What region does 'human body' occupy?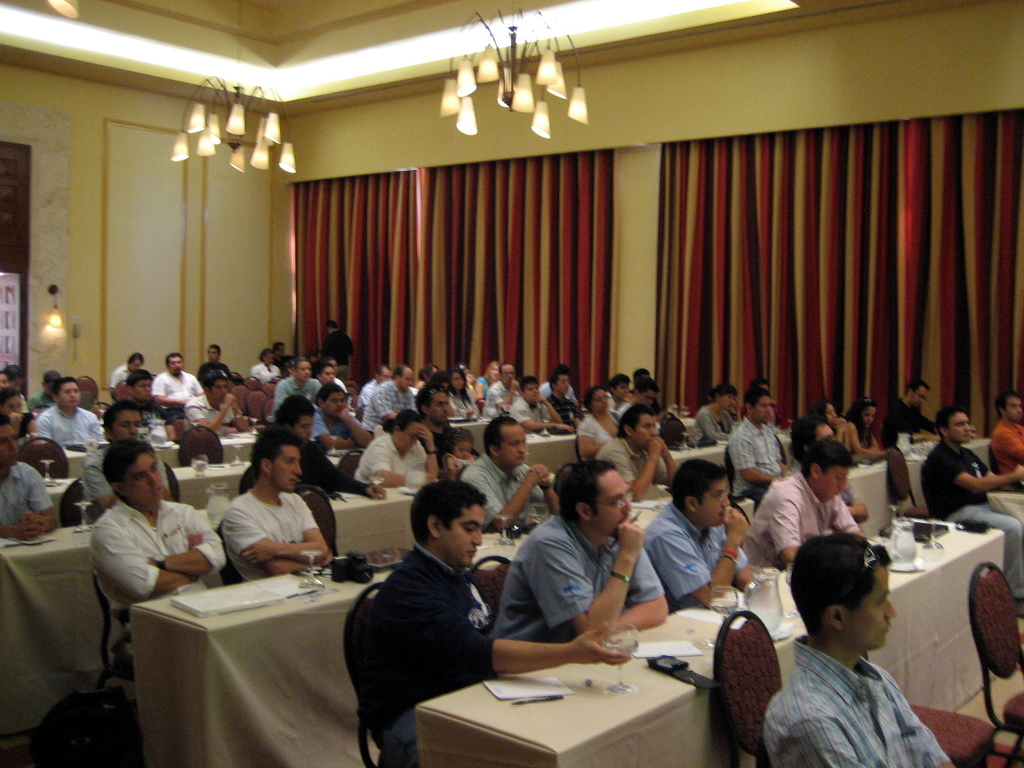
<box>108,346,142,391</box>.
